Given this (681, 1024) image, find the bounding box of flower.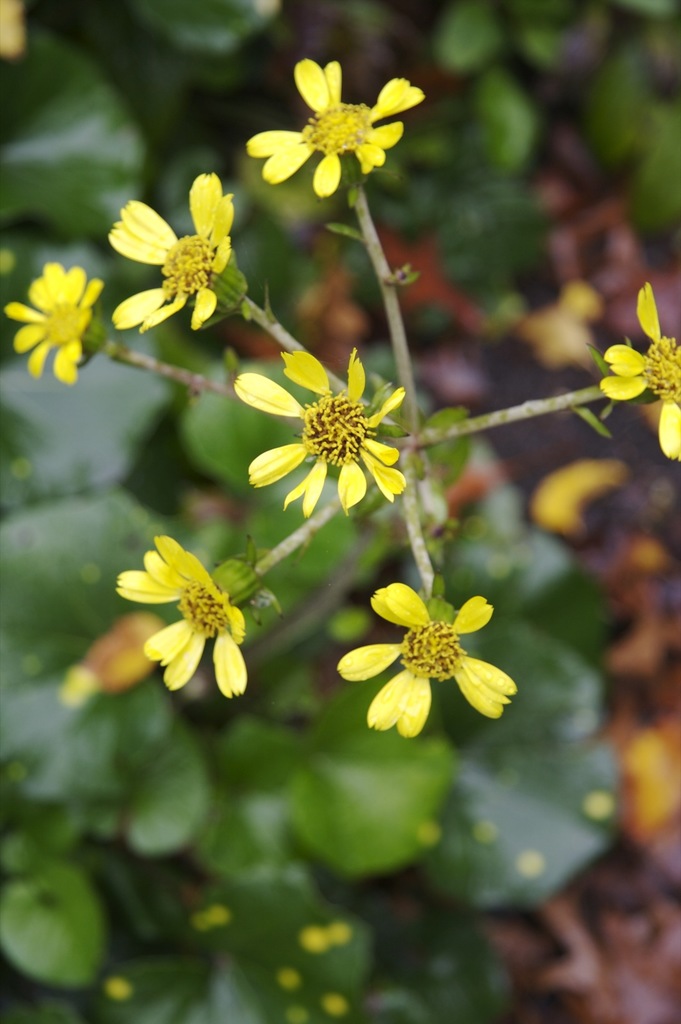
pyautogui.locateOnScreen(0, 263, 106, 380).
